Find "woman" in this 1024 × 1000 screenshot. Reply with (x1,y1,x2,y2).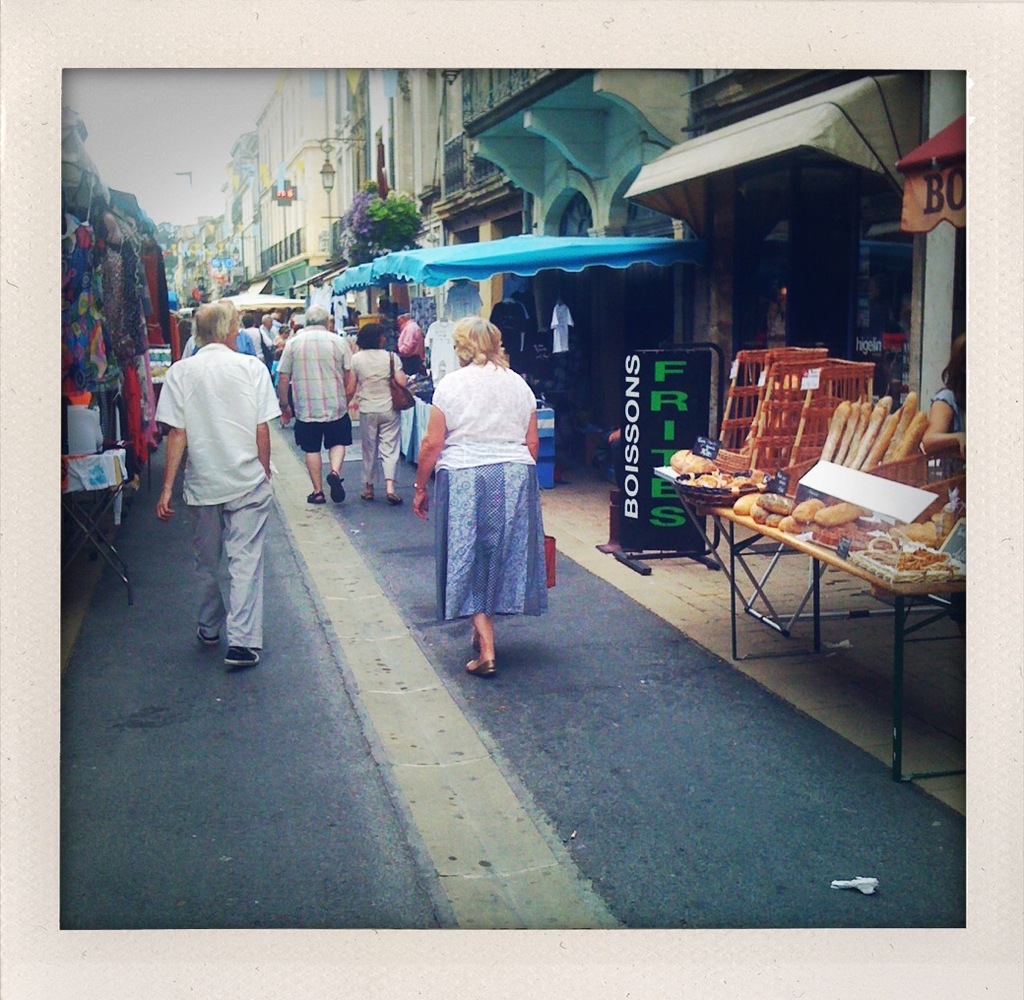
(269,323,292,384).
